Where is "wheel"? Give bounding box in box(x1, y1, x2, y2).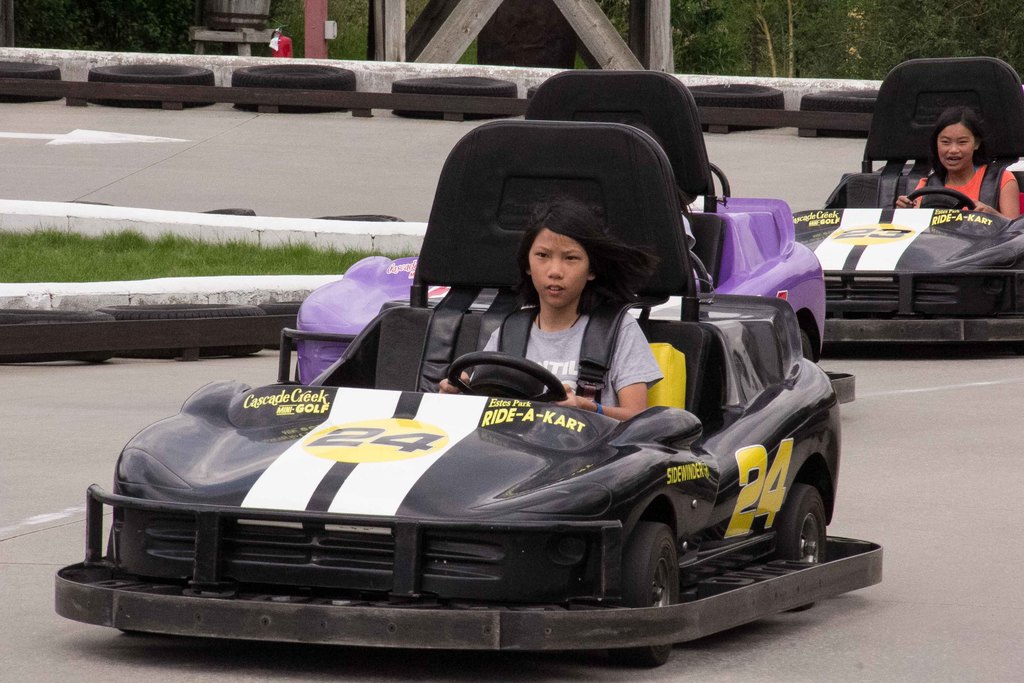
box(312, 215, 403, 222).
